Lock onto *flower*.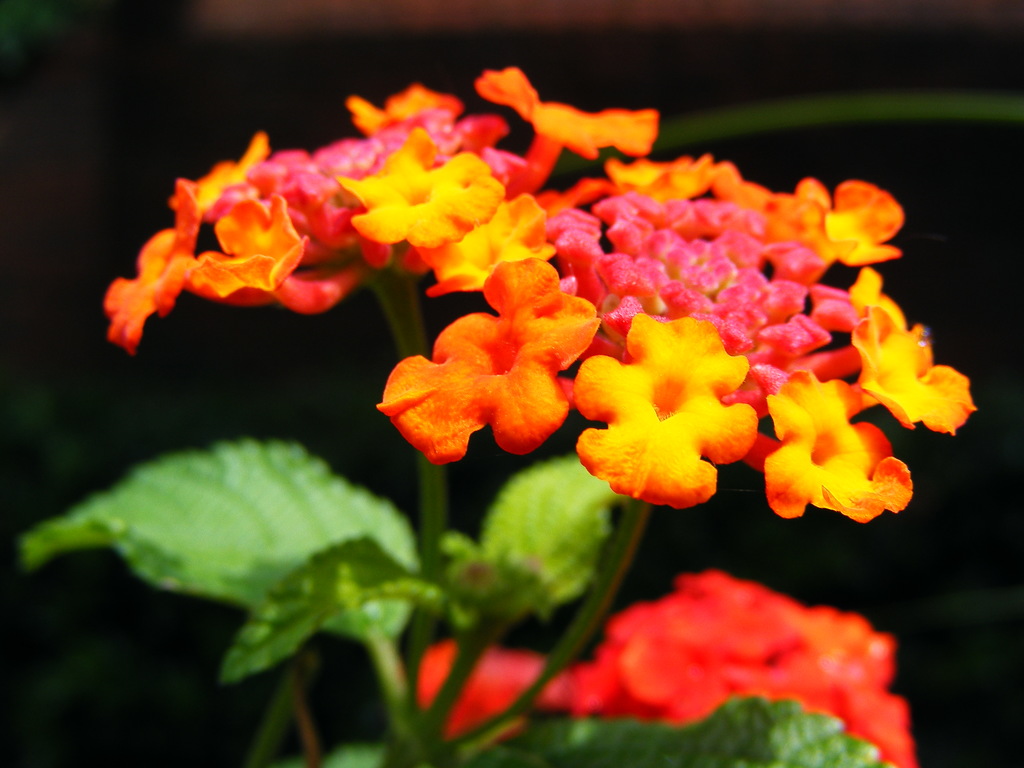
Locked: x1=580, y1=290, x2=775, y2=507.
